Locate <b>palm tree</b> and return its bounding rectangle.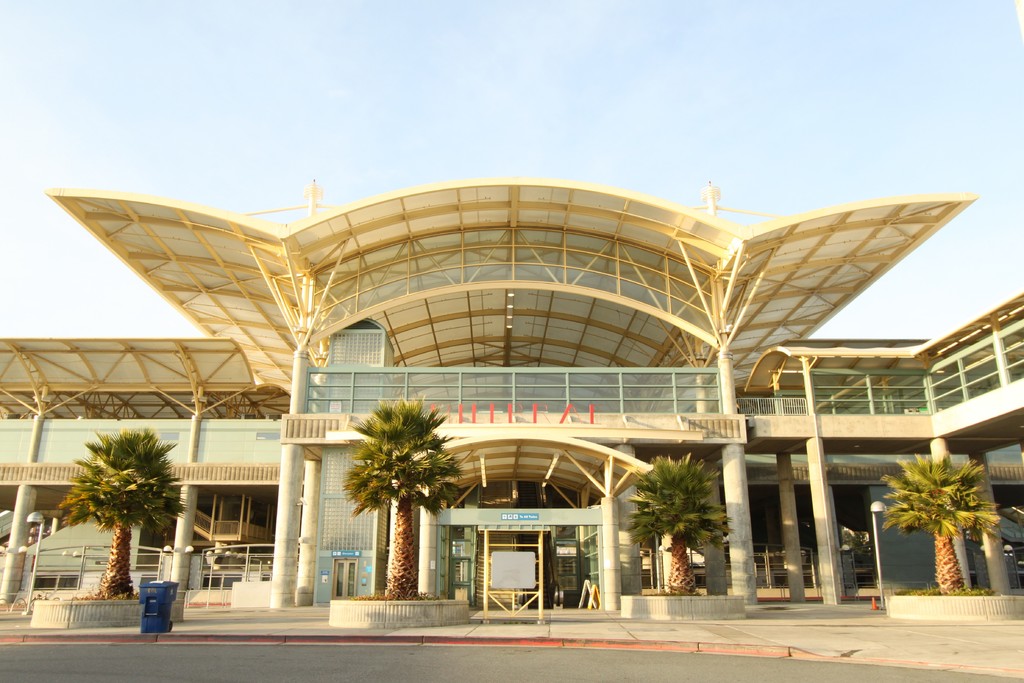
pyautogui.locateOnScreen(629, 457, 725, 589).
